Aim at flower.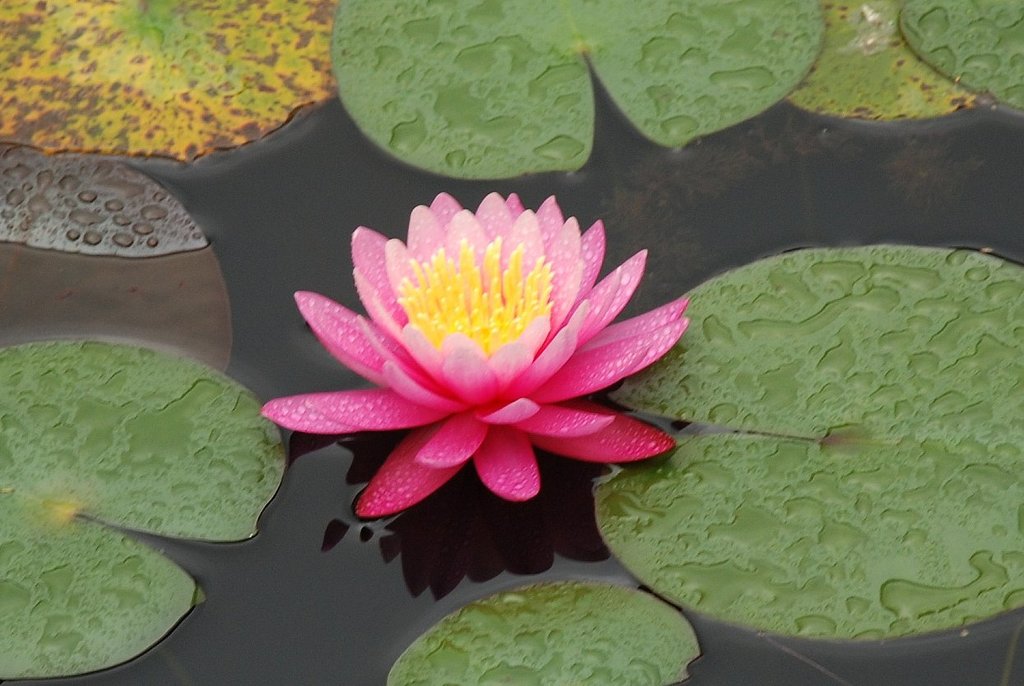
Aimed at box(274, 170, 694, 531).
